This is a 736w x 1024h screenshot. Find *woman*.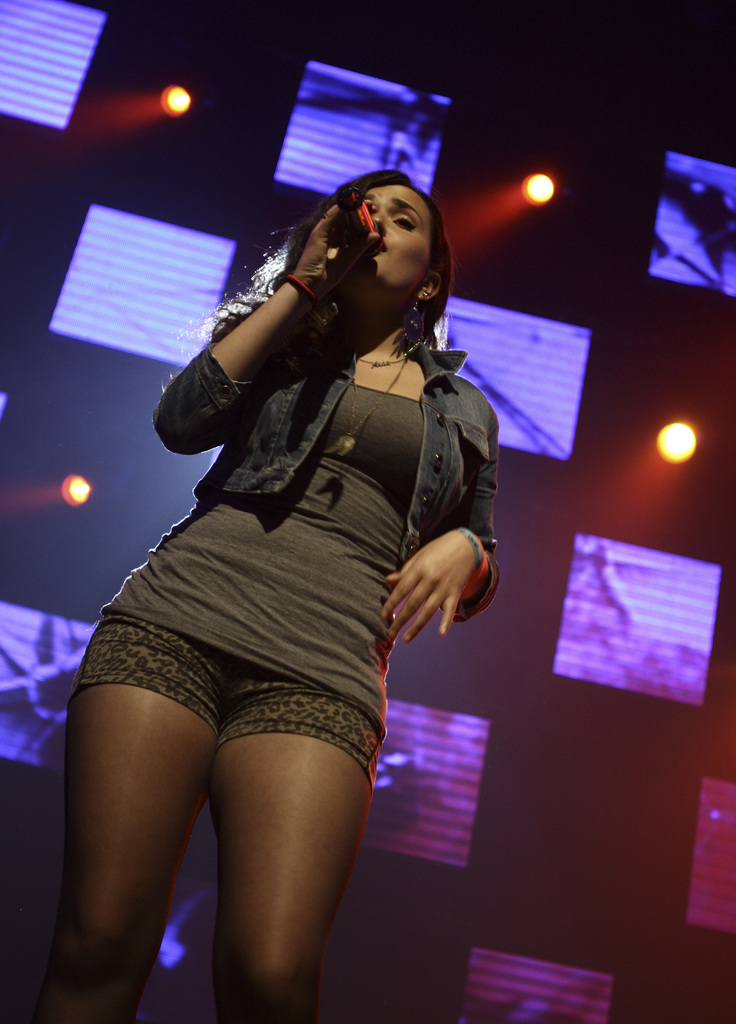
Bounding box: <bbox>33, 147, 534, 1004</bbox>.
